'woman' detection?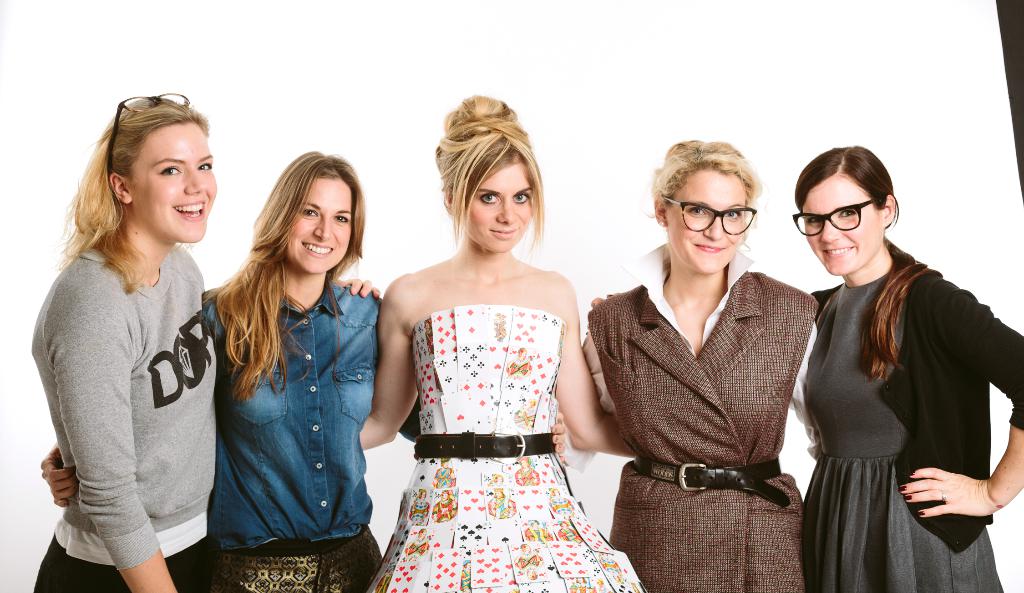
<region>31, 88, 387, 592</region>
